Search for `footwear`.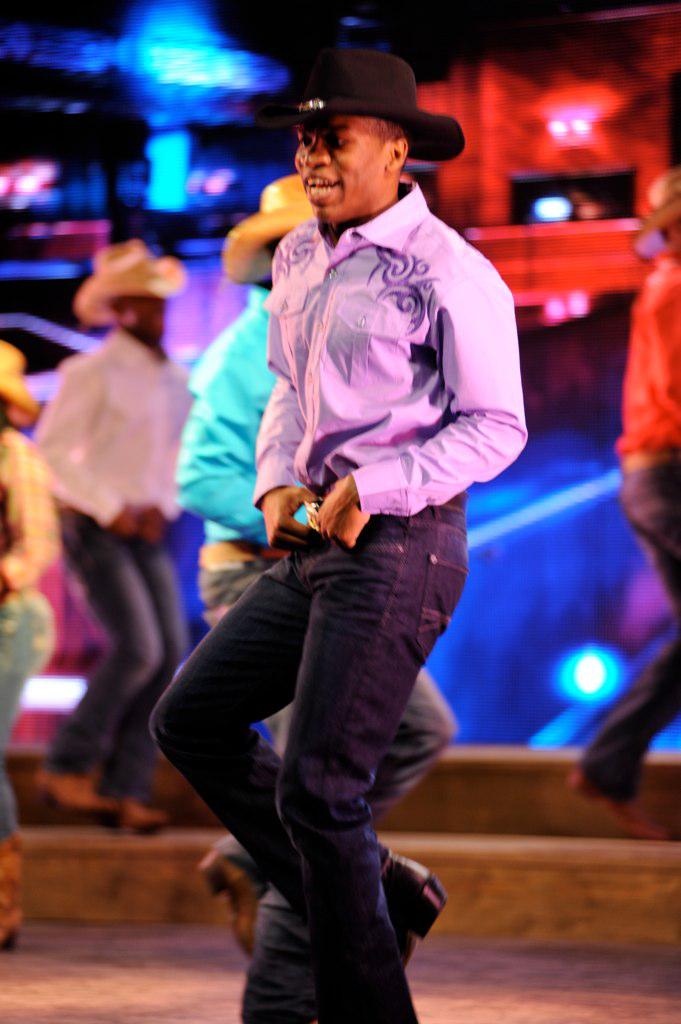
Found at 108, 803, 175, 833.
